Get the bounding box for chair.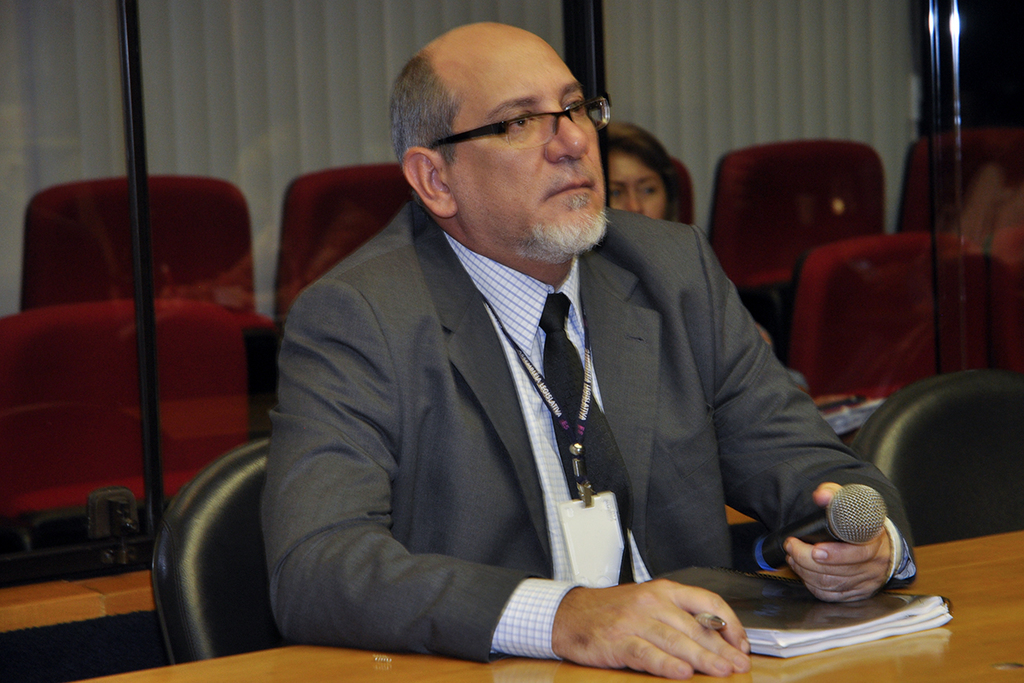
(x1=701, y1=144, x2=888, y2=360).
